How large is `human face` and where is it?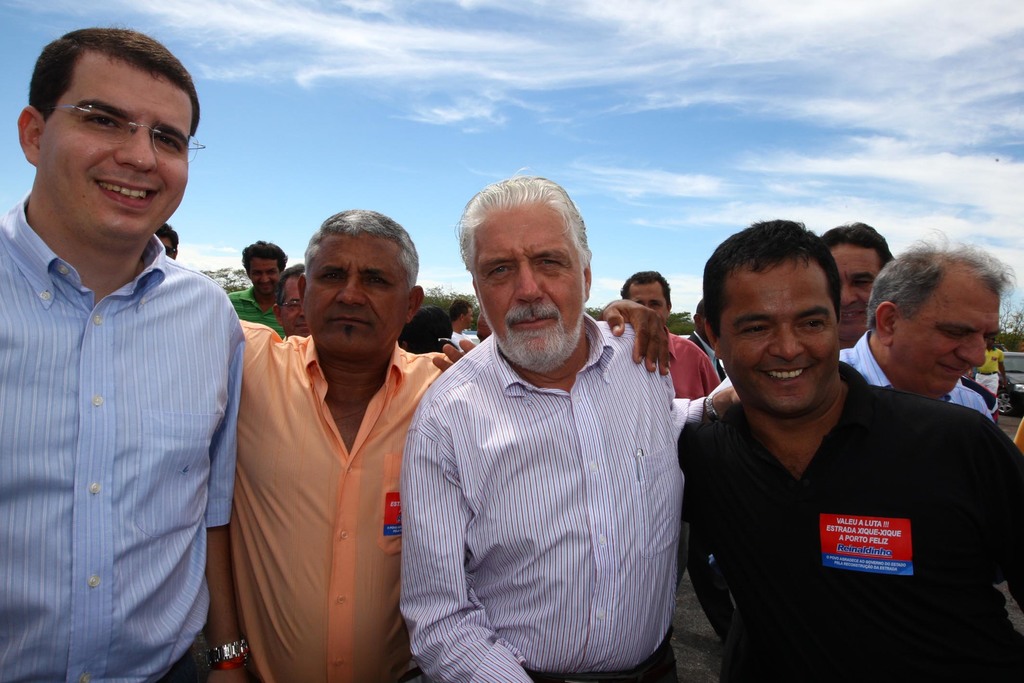
Bounding box: (722, 252, 843, 416).
